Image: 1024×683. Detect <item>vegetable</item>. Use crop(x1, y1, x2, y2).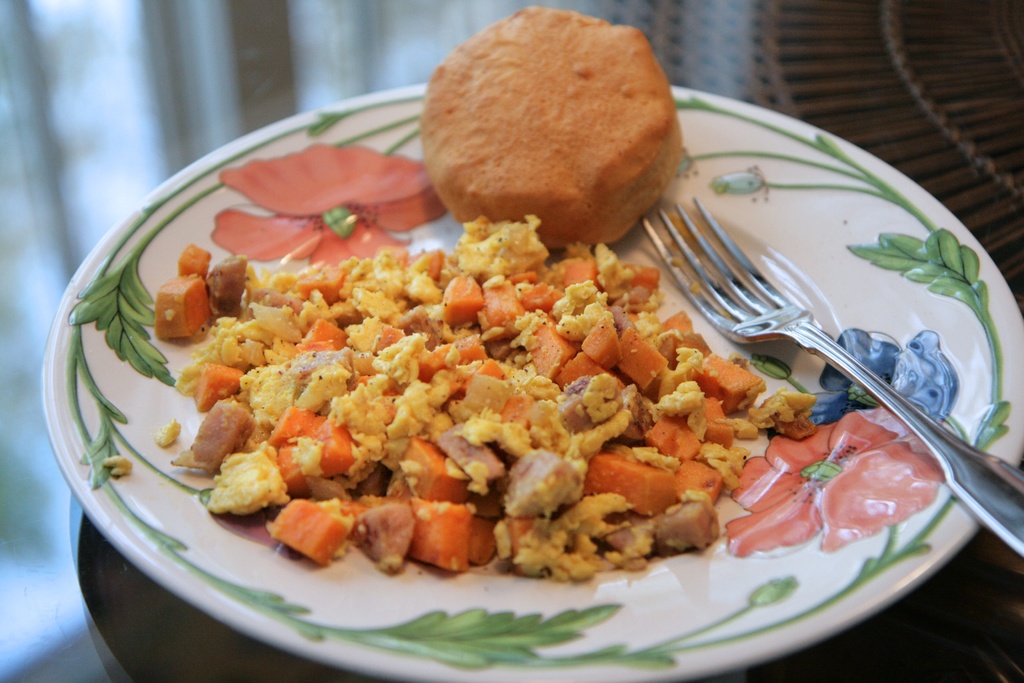
crop(561, 356, 604, 388).
